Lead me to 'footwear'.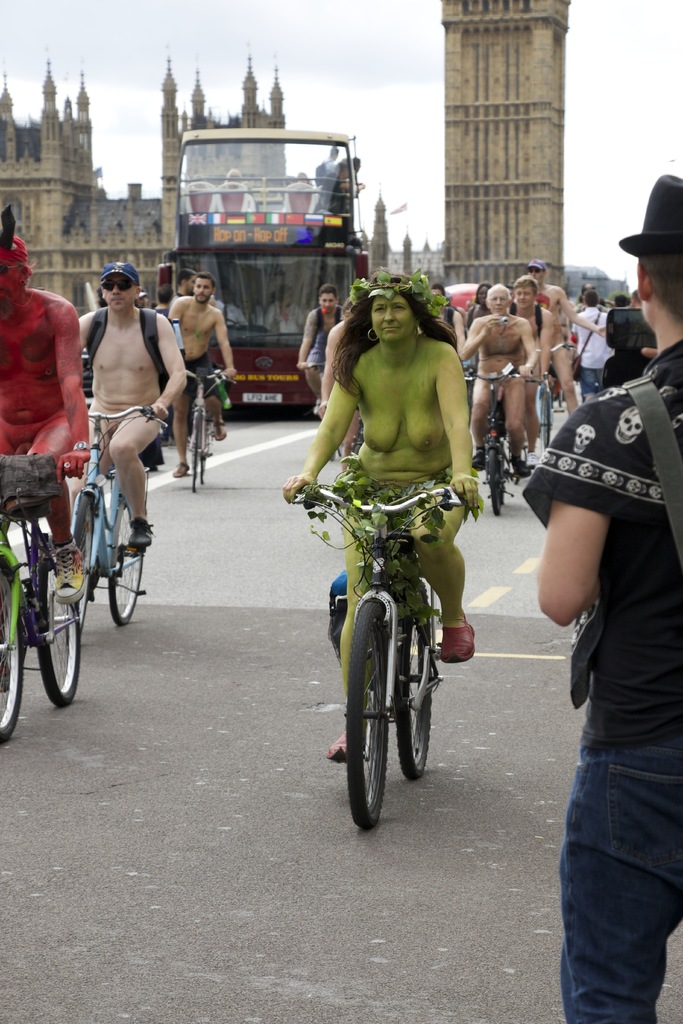
Lead to (324,727,365,762).
